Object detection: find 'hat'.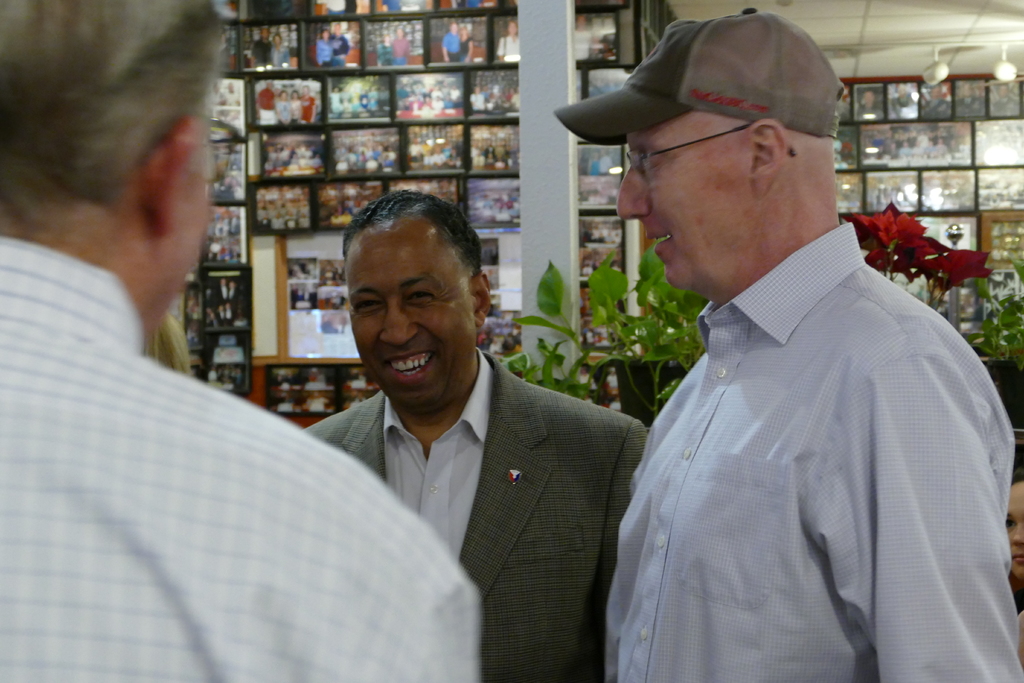
box=[552, 12, 848, 147].
